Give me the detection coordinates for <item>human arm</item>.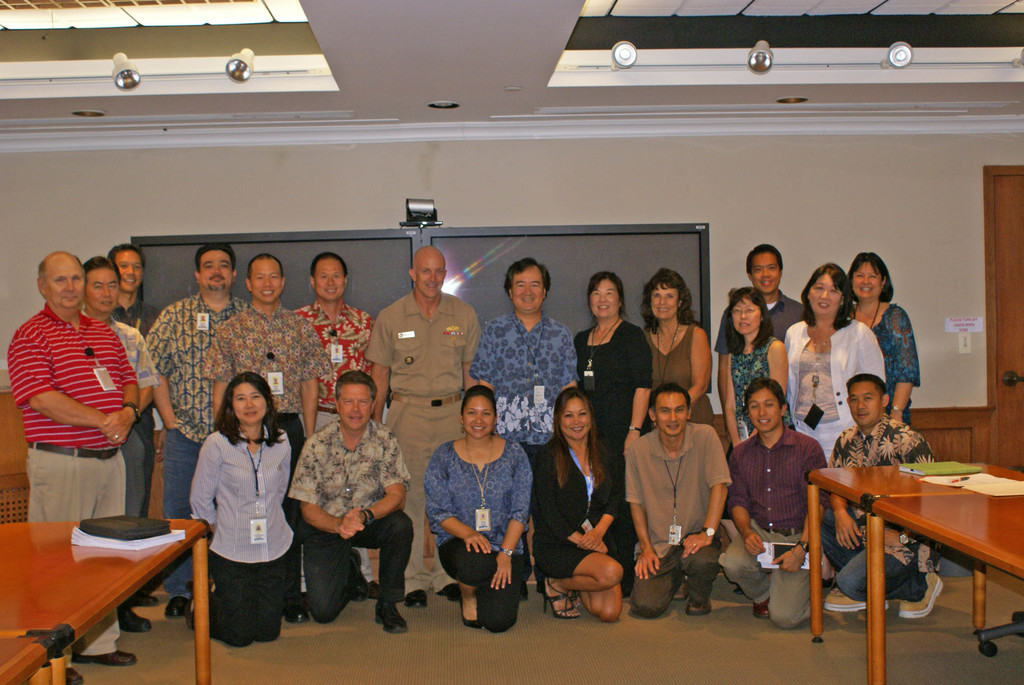
BBox(341, 431, 413, 539).
